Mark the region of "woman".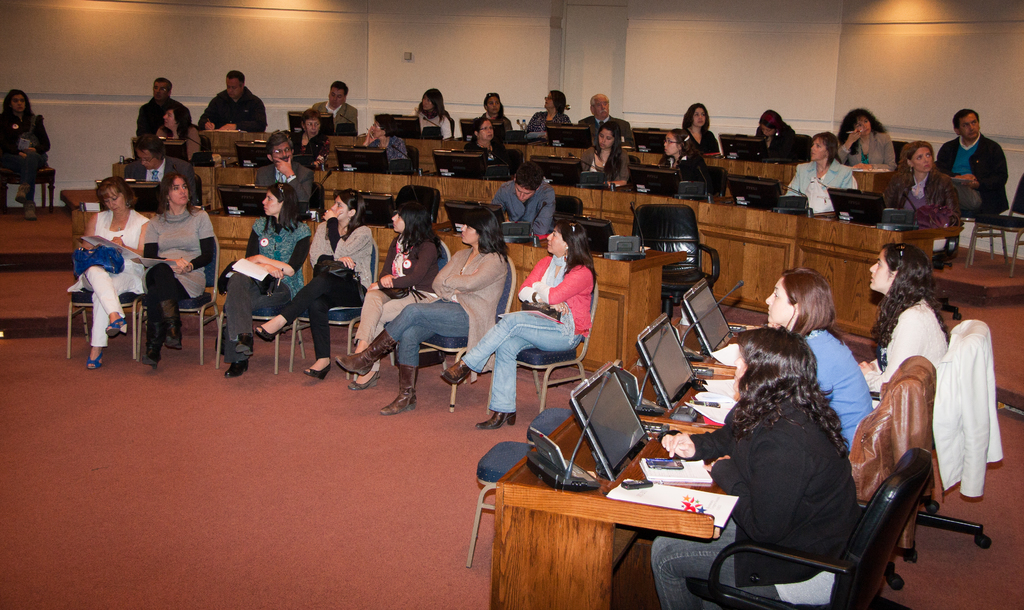
Region: (659,131,717,195).
